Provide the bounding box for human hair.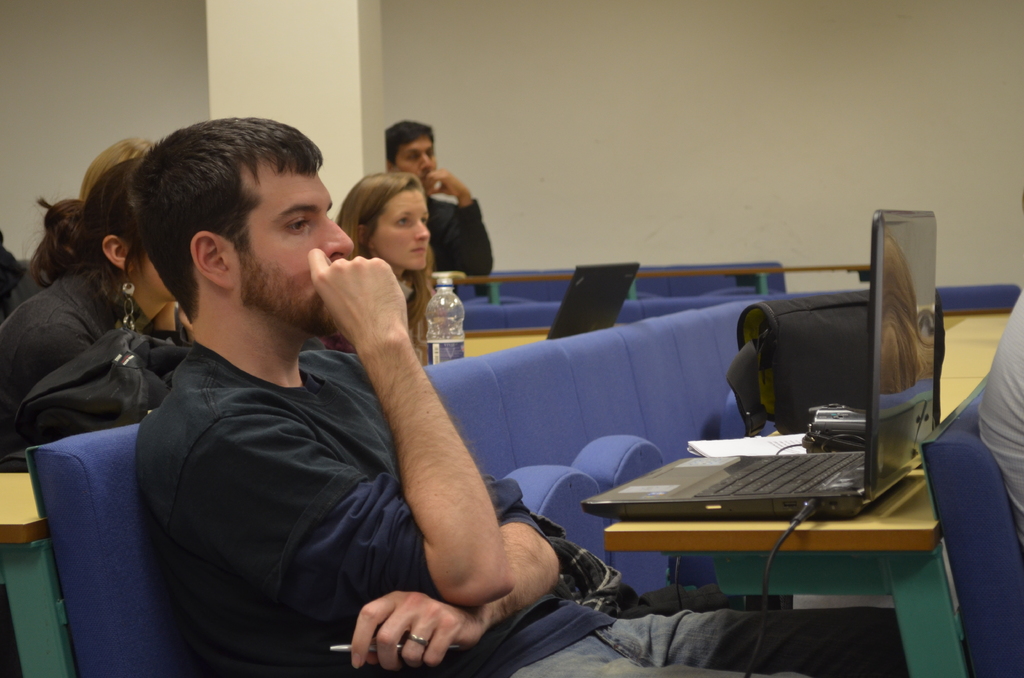
321,177,430,370.
